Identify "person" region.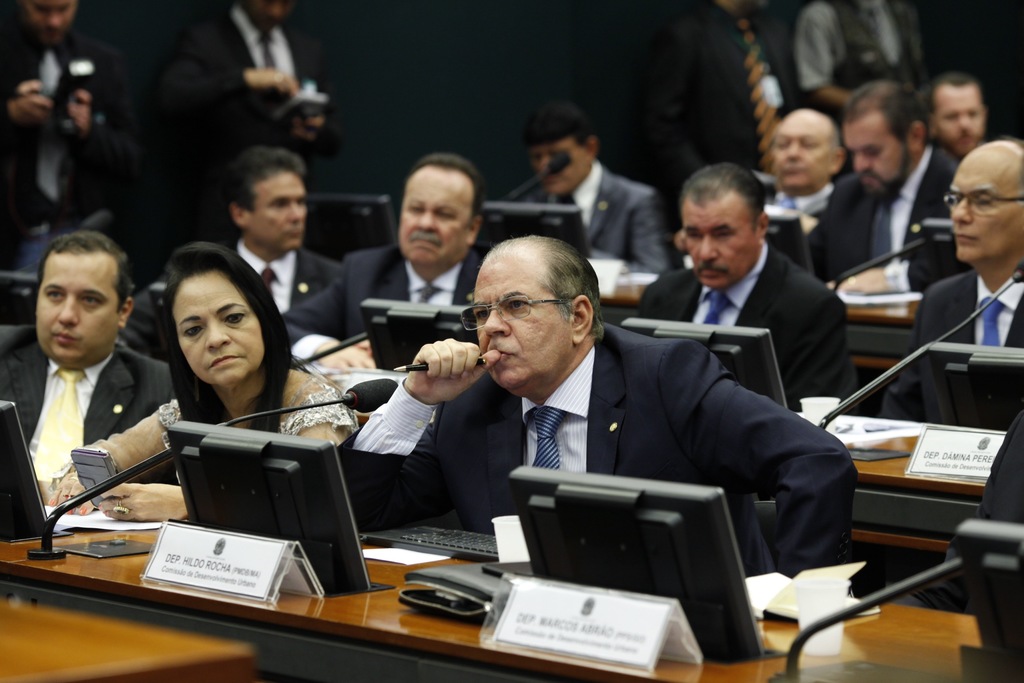
Region: bbox=[632, 161, 851, 416].
